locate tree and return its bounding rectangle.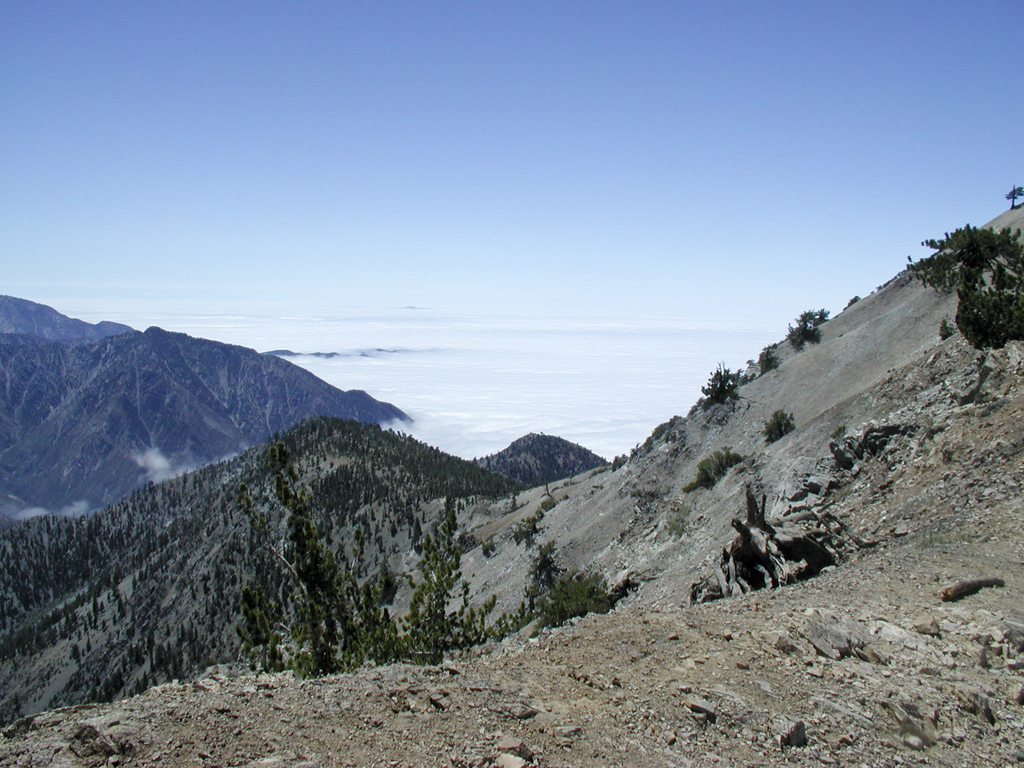
box=[761, 412, 797, 447].
